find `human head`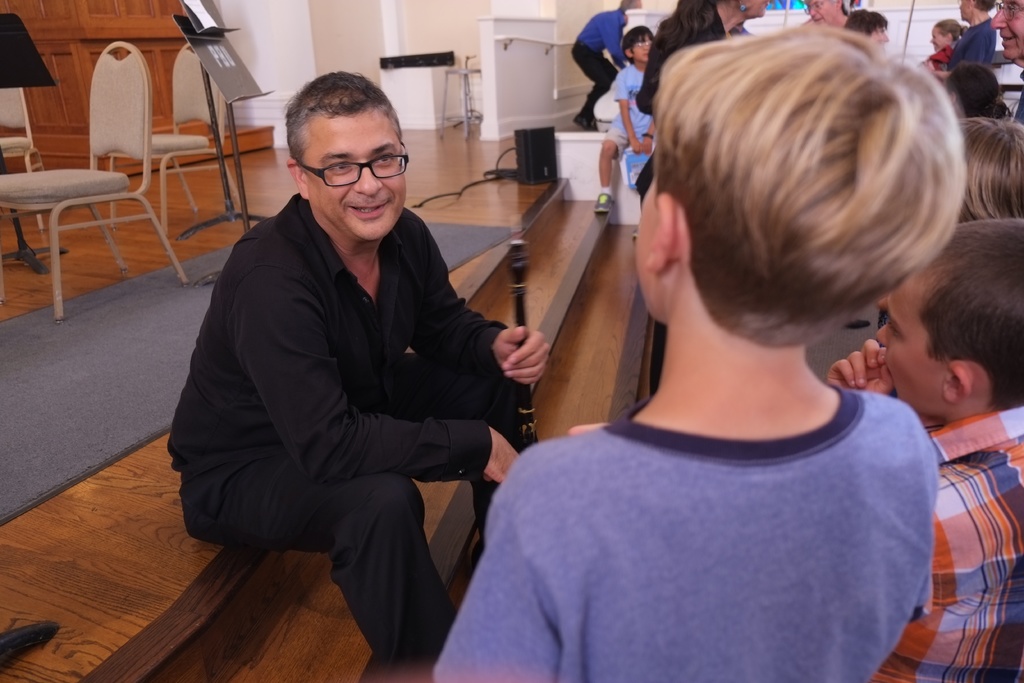
{"x1": 847, "y1": 8, "x2": 890, "y2": 51}
